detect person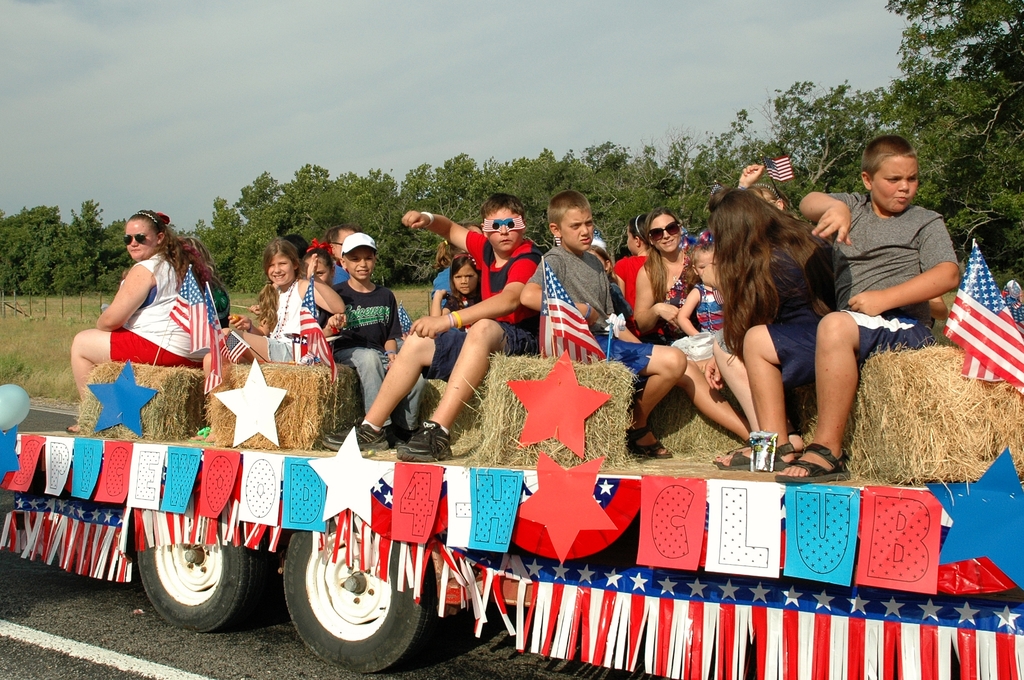
[714, 136, 959, 482]
